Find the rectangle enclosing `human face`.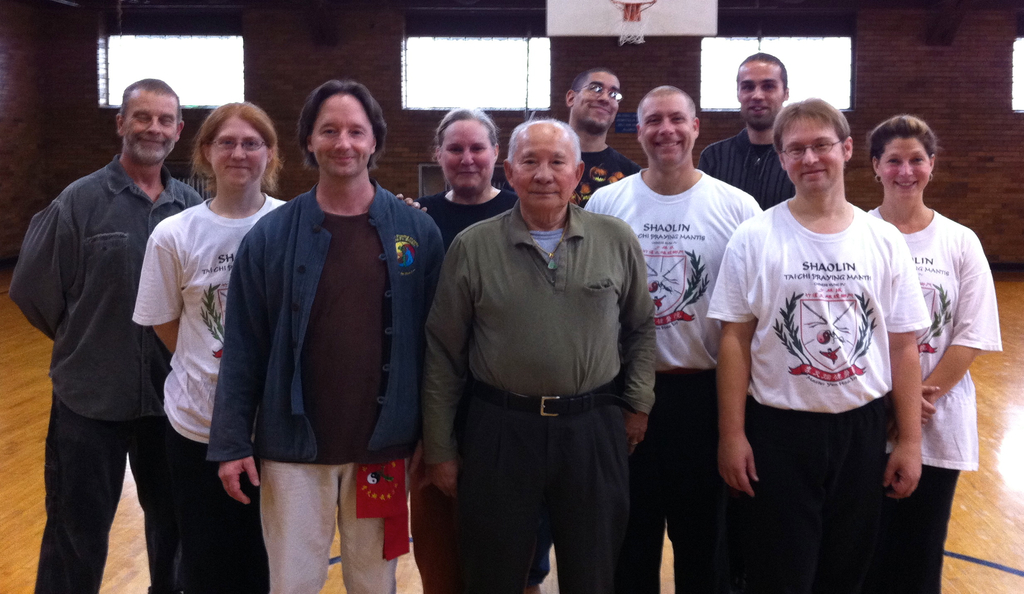
(left=733, top=61, right=781, bottom=125).
